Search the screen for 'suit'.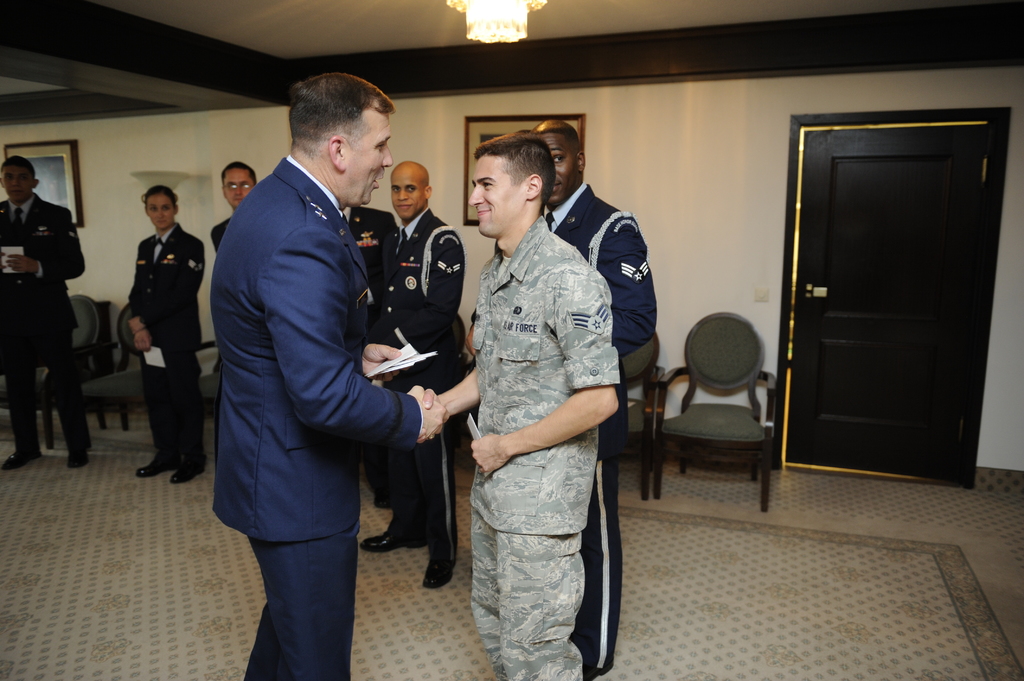
Found at (372, 207, 466, 572).
